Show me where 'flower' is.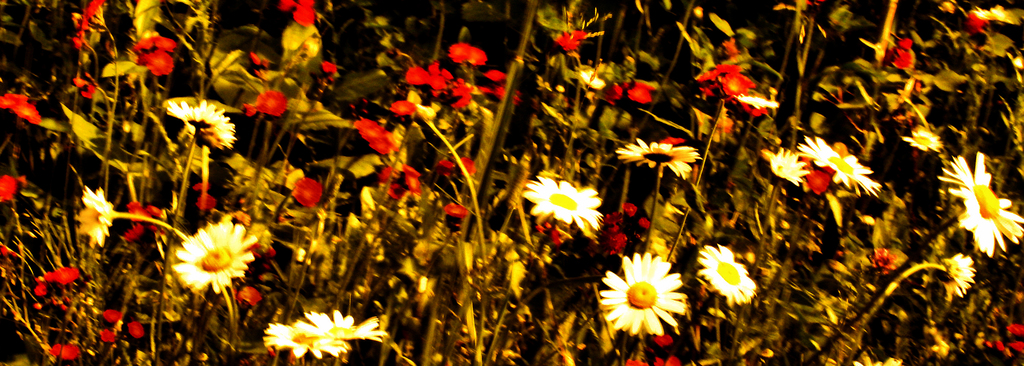
'flower' is at left=803, top=169, right=831, bottom=195.
